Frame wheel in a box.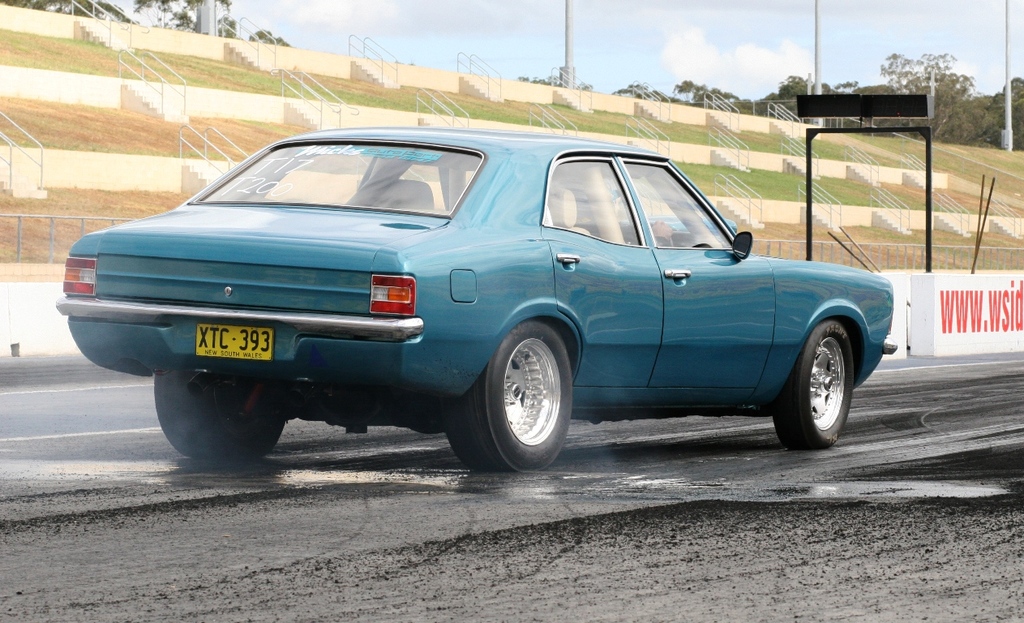
crop(154, 369, 286, 458).
